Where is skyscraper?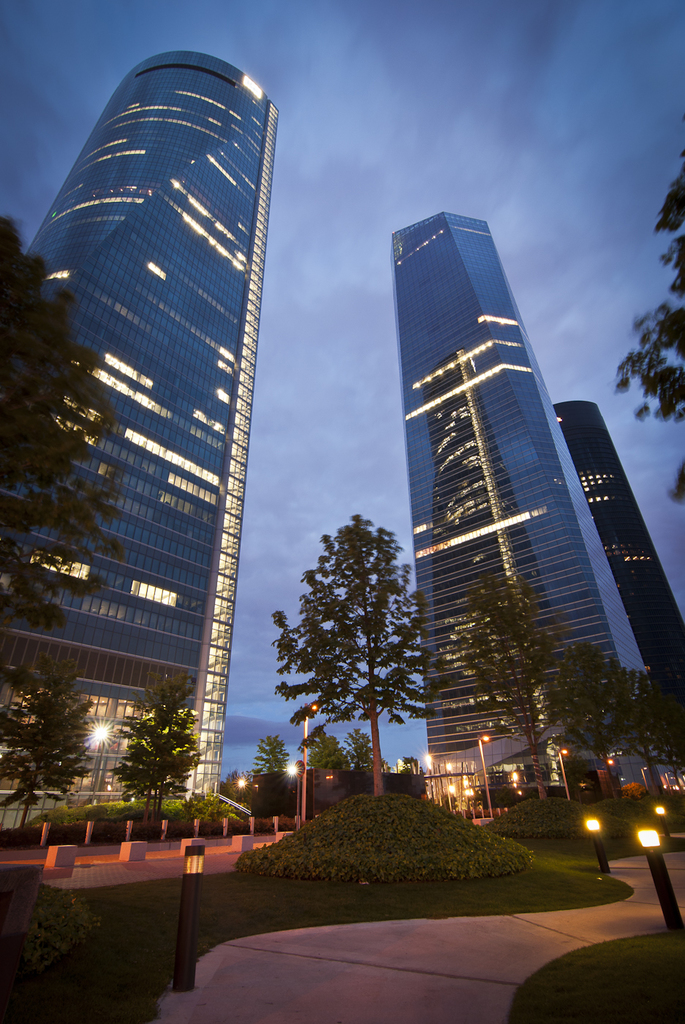
x1=0 y1=53 x2=275 y2=841.
